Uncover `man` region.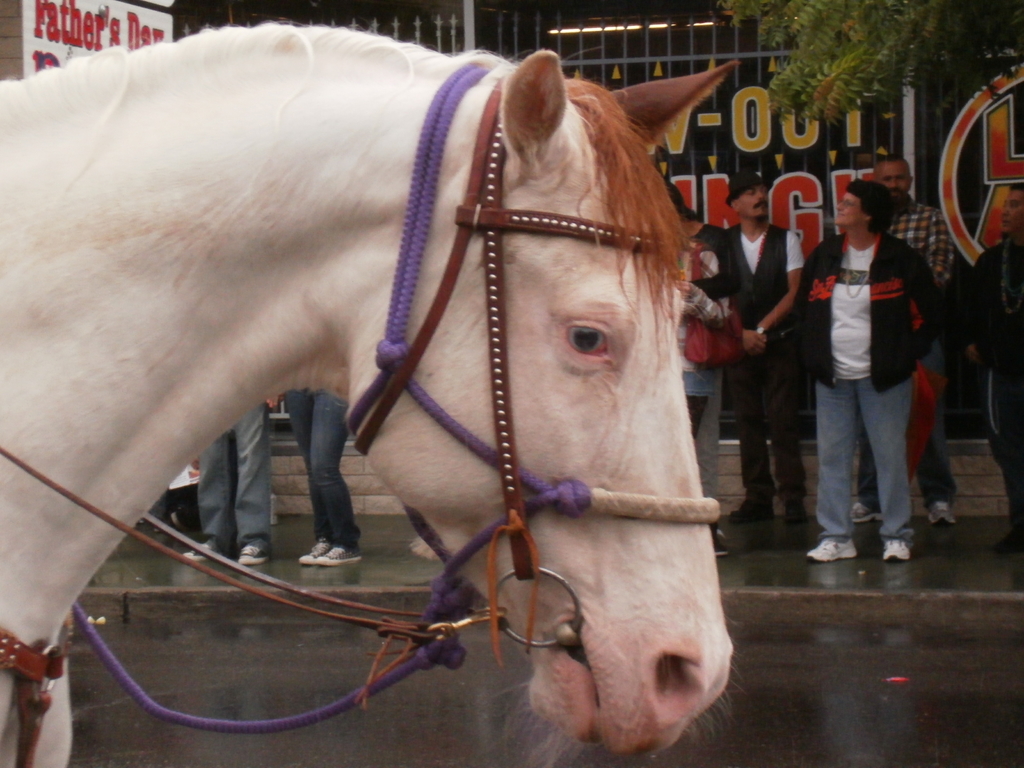
Uncovered: box(872, 156, 953, 526).
